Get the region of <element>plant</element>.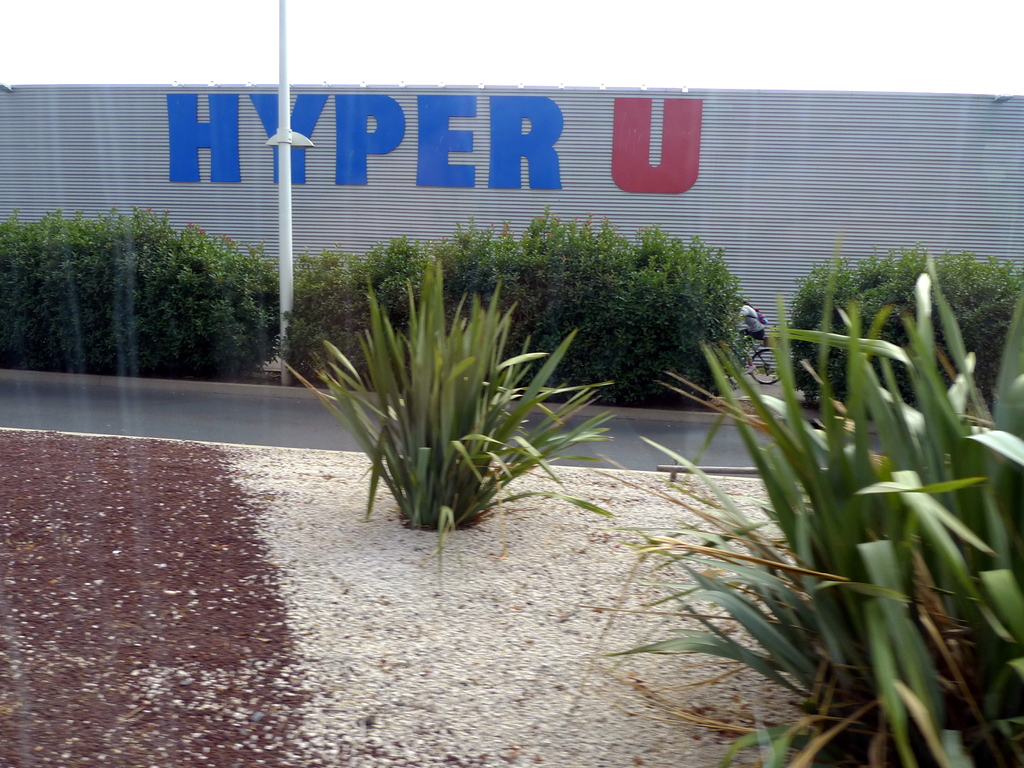
BBox(278, 216, 748, 408).
